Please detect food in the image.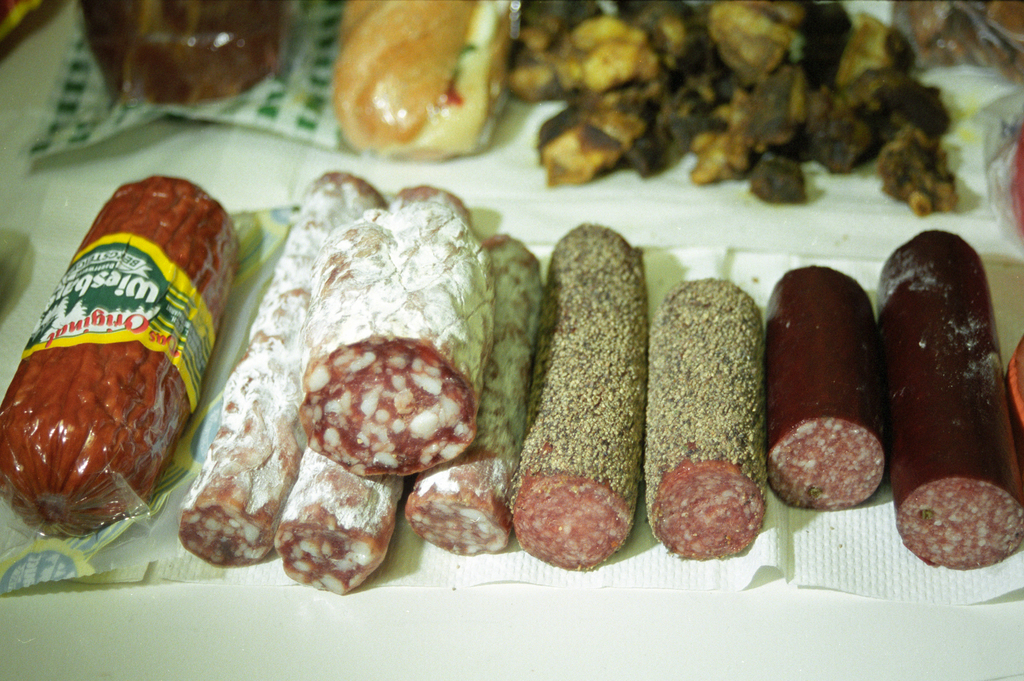
889,0,1023,92.
